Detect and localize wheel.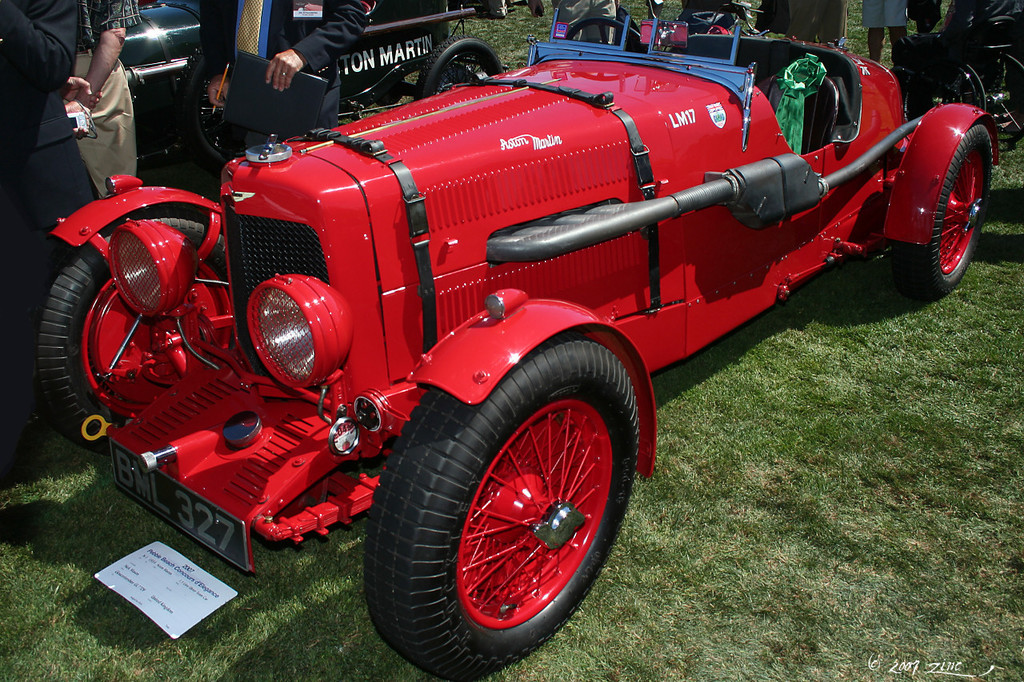
Localized at [367,335,646,677].
